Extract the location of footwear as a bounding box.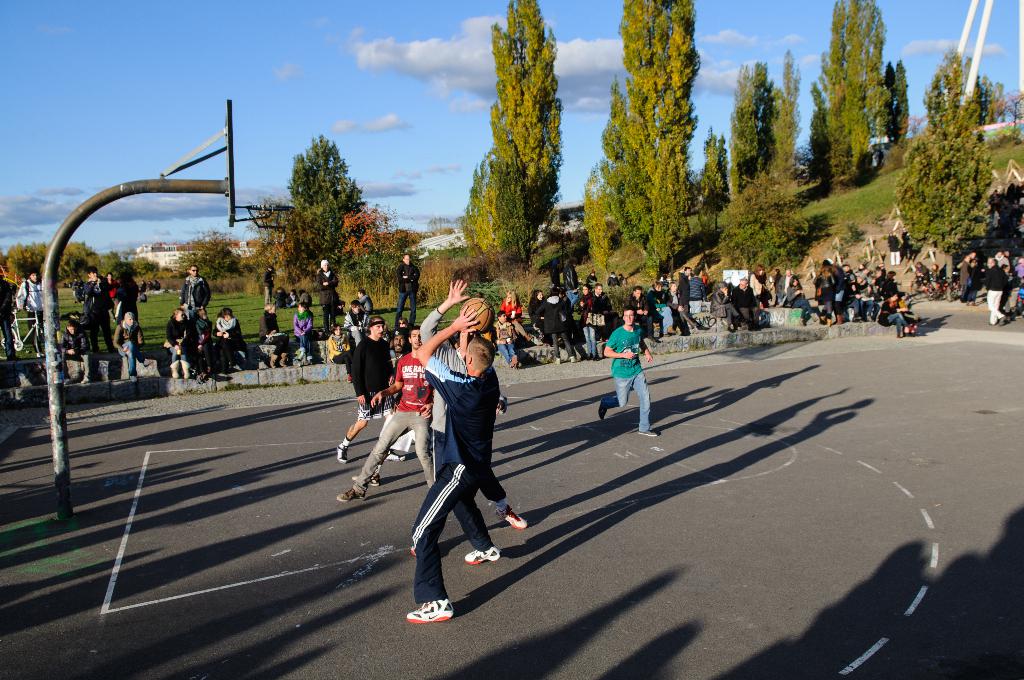
[572,355,576,360].
